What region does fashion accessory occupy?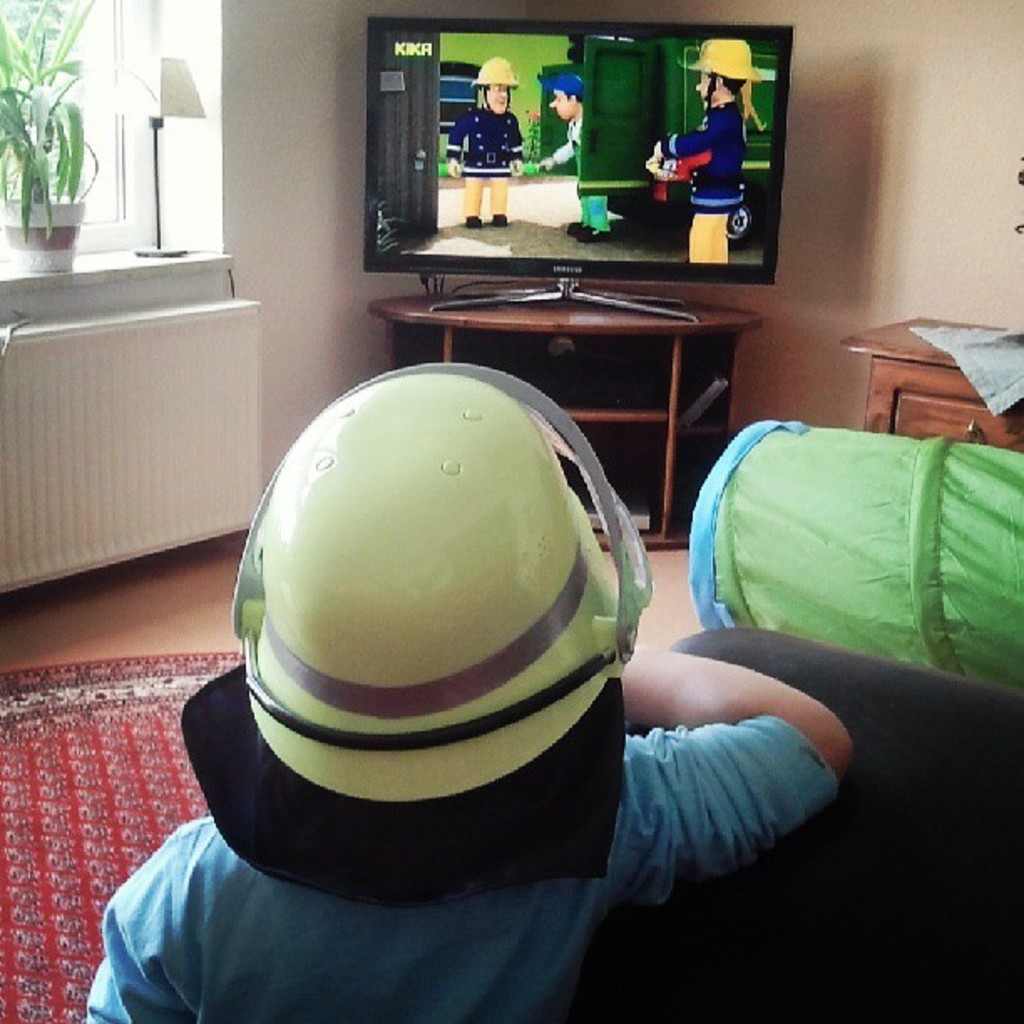
176, 355, 663, 912.
